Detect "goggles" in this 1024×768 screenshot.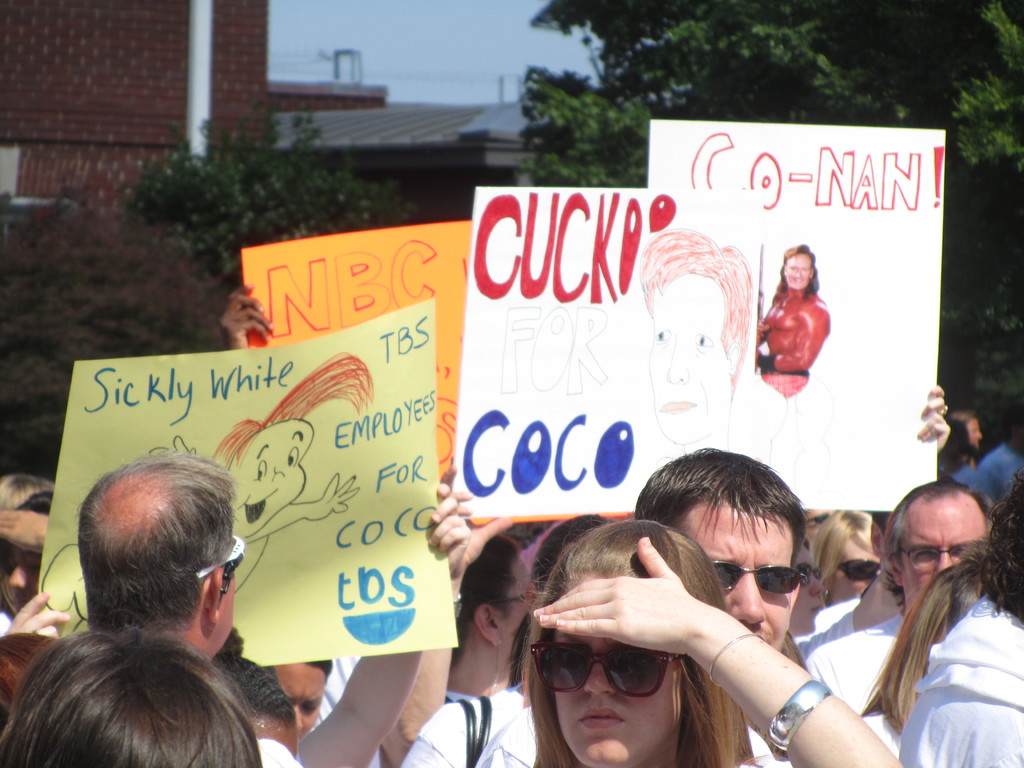
Detection: 831/554/886/582.
